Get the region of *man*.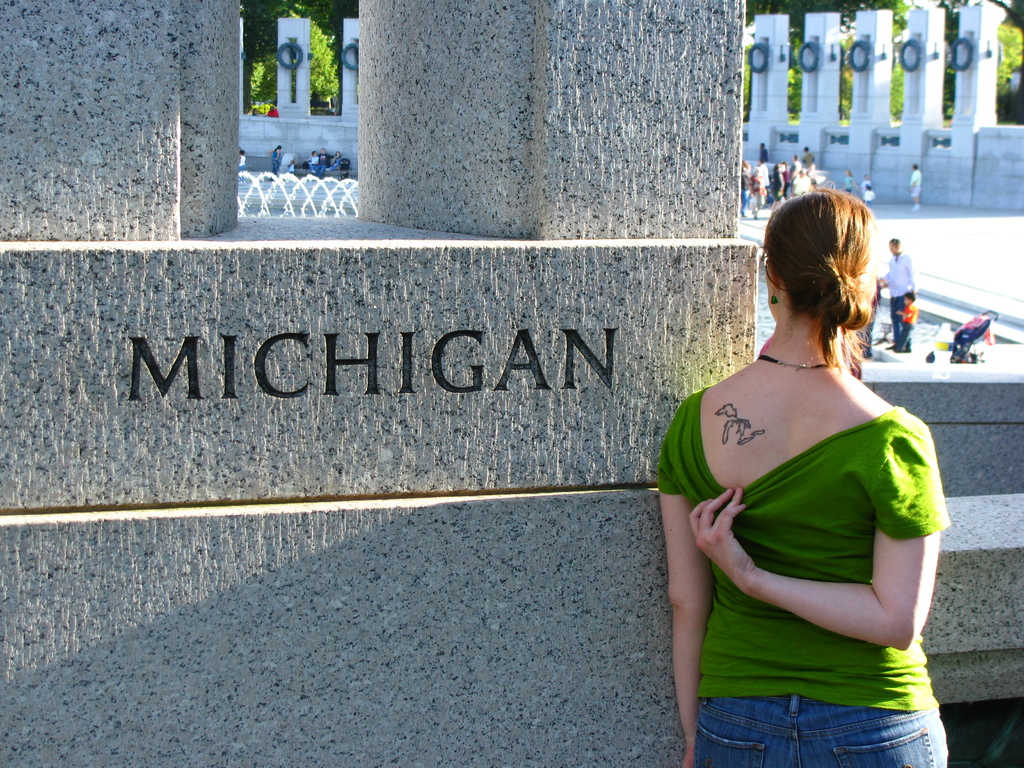
BBox(908, 163, 924, 212).
